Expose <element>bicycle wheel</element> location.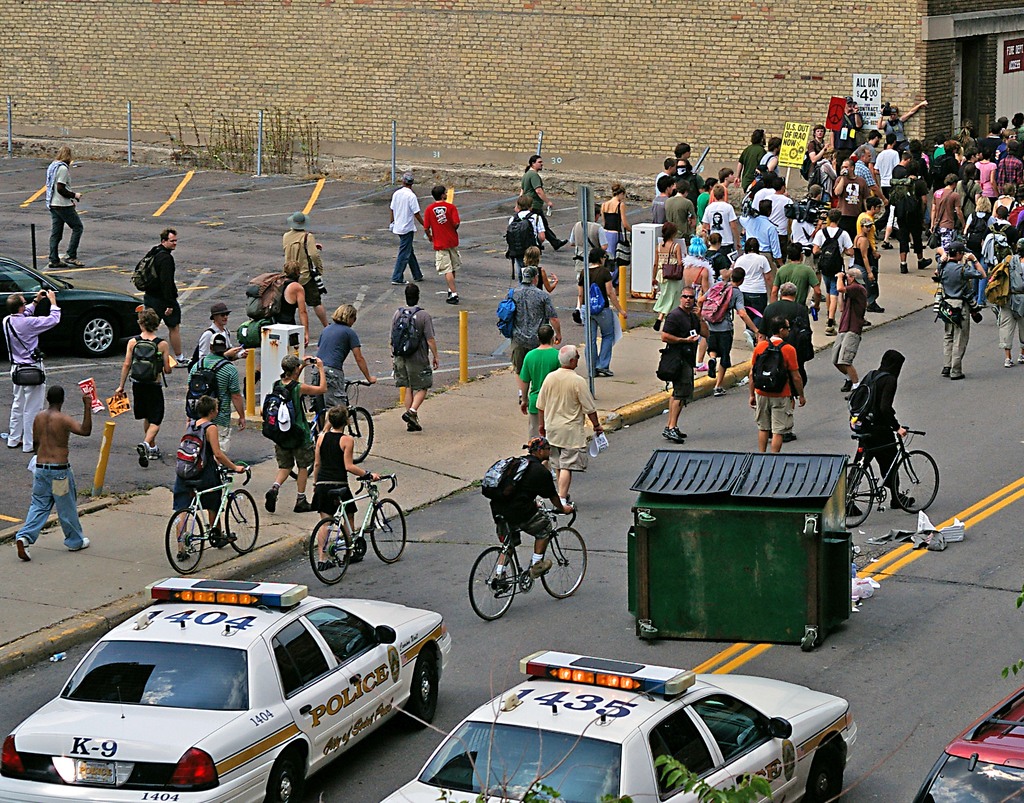
Exposed at <bbox>468, 546, 518, 625</bbox>.
